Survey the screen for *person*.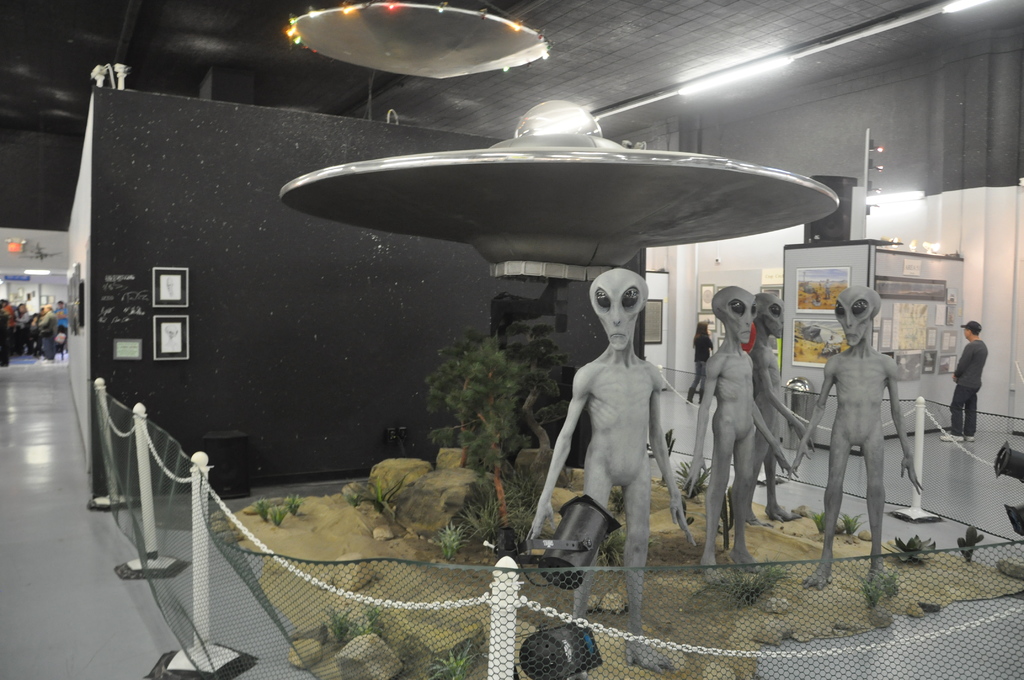
Survey found: {"left": 742, "top": 289, "right": 816, "bottom": 517}.
